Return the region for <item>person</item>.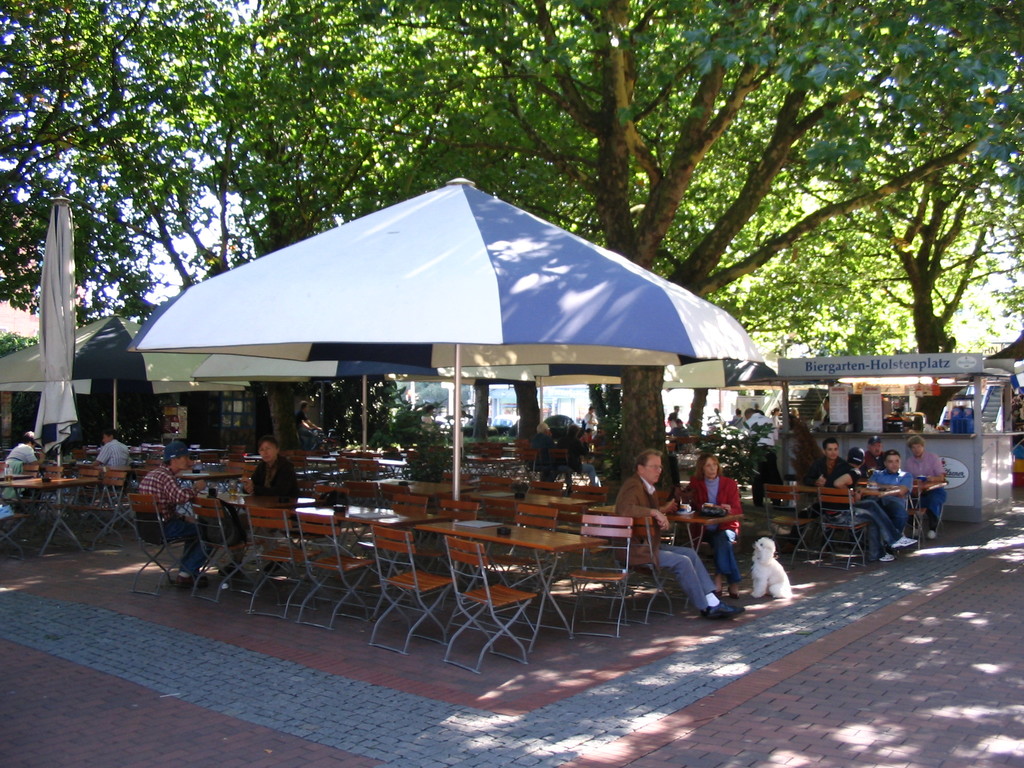
Rect(860, 450, 914, 534).
